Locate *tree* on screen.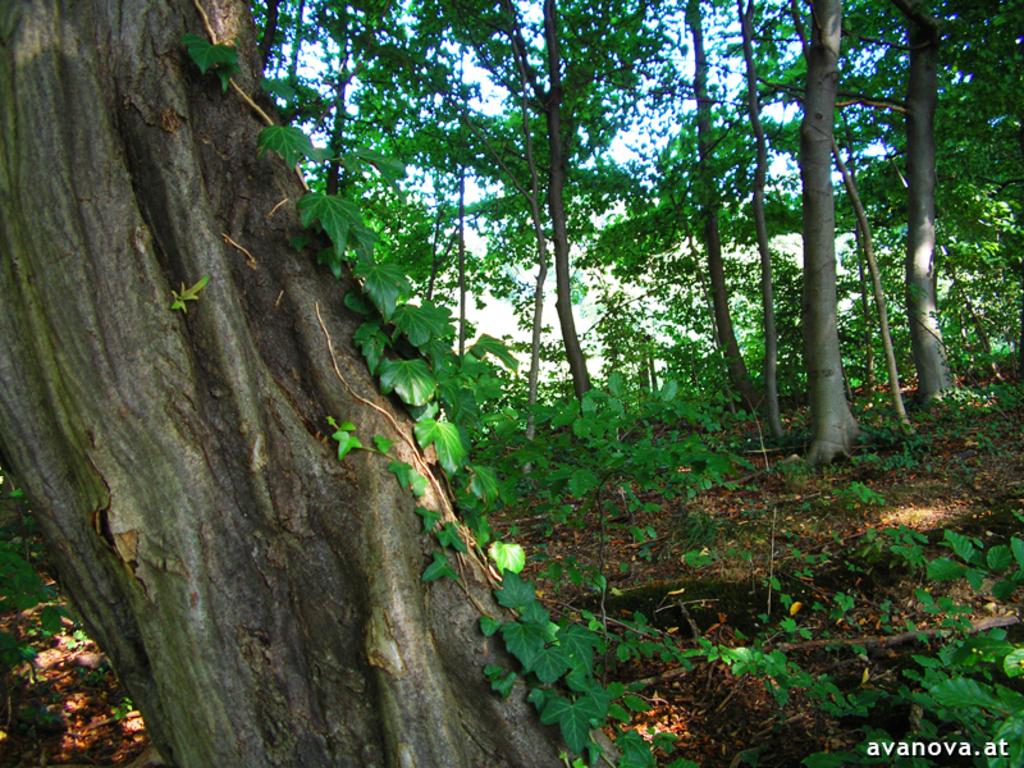
On screen at (left=754, top=0, right=947, bottom=397).
